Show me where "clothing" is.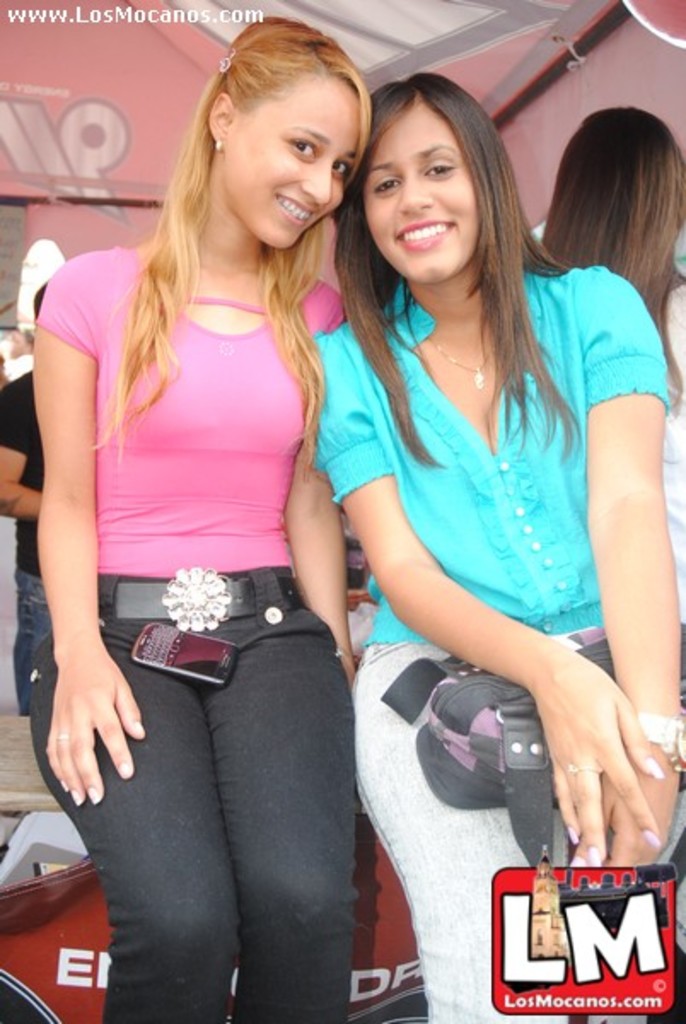
"clothing" is at x1=352, y1=246, x2=671, y2=1022.
